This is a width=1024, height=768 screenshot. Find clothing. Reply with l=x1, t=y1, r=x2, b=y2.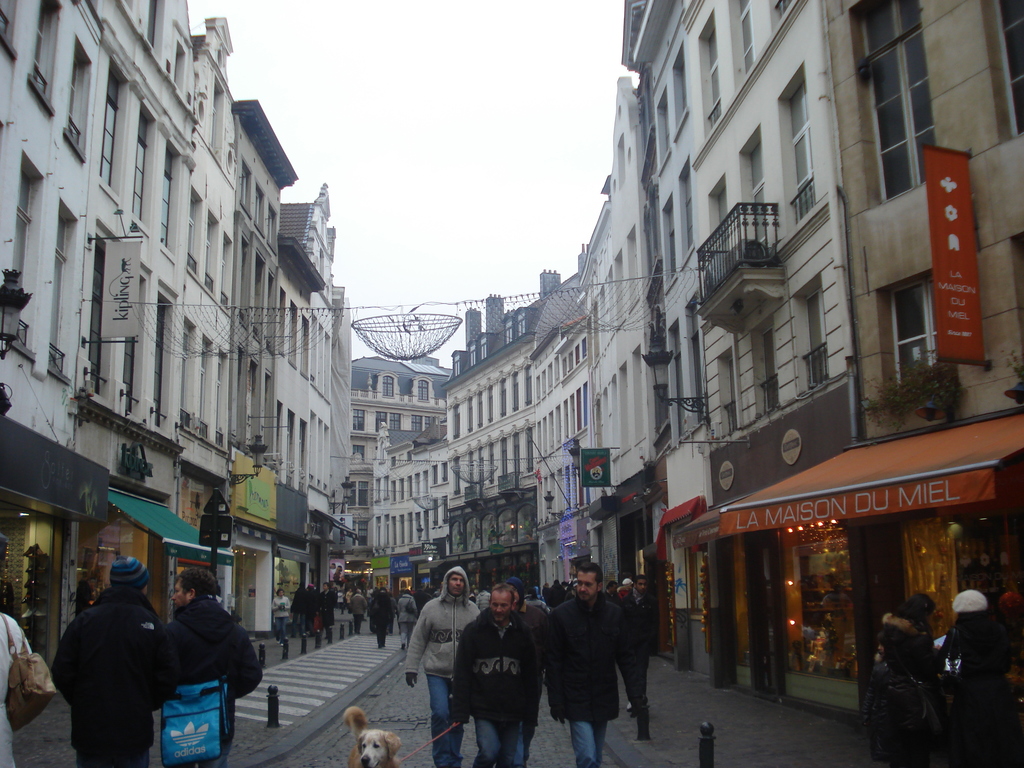
l=321, t=591, r=337, b=639.
